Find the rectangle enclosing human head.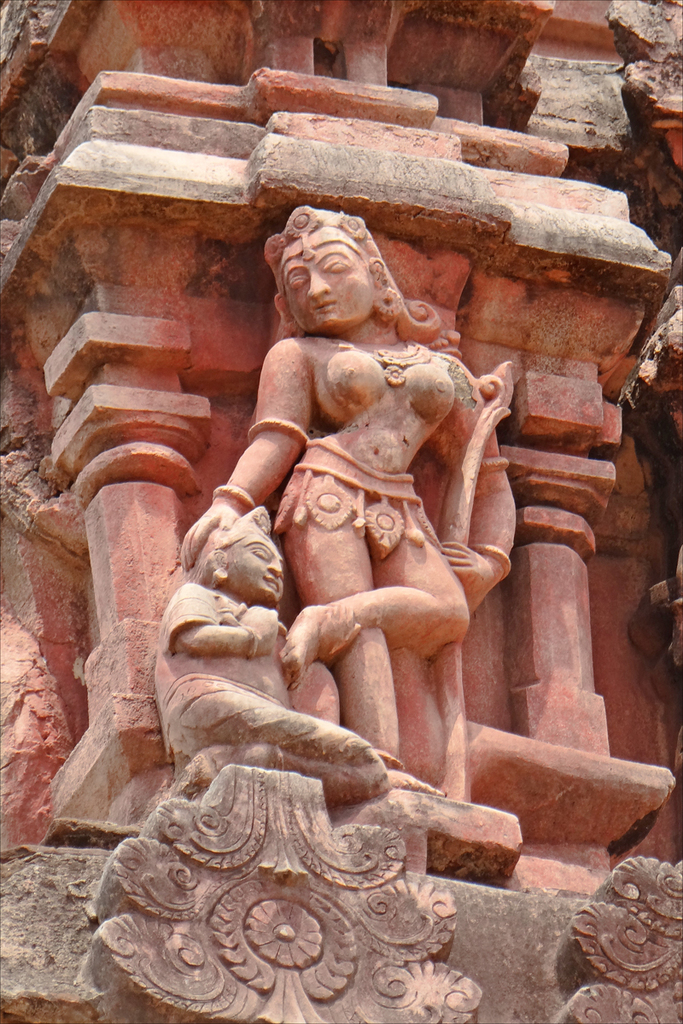
x1=260, y1=201, x2=377, y2=335.
